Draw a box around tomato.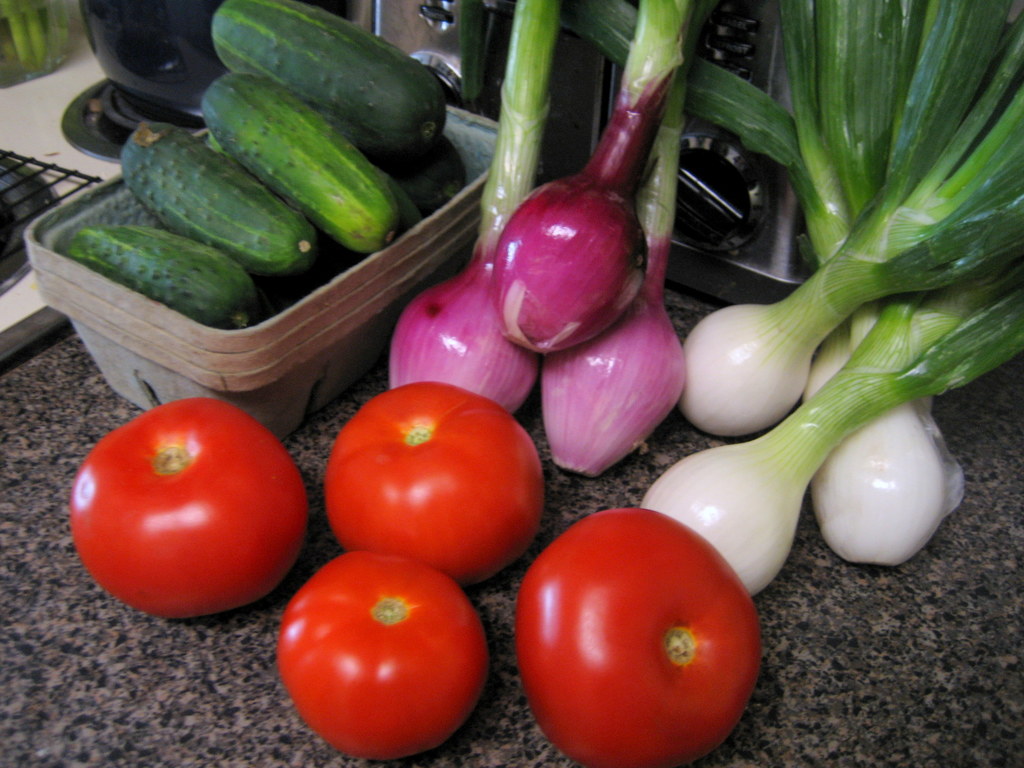
box=[516, 509, 760, 767].
